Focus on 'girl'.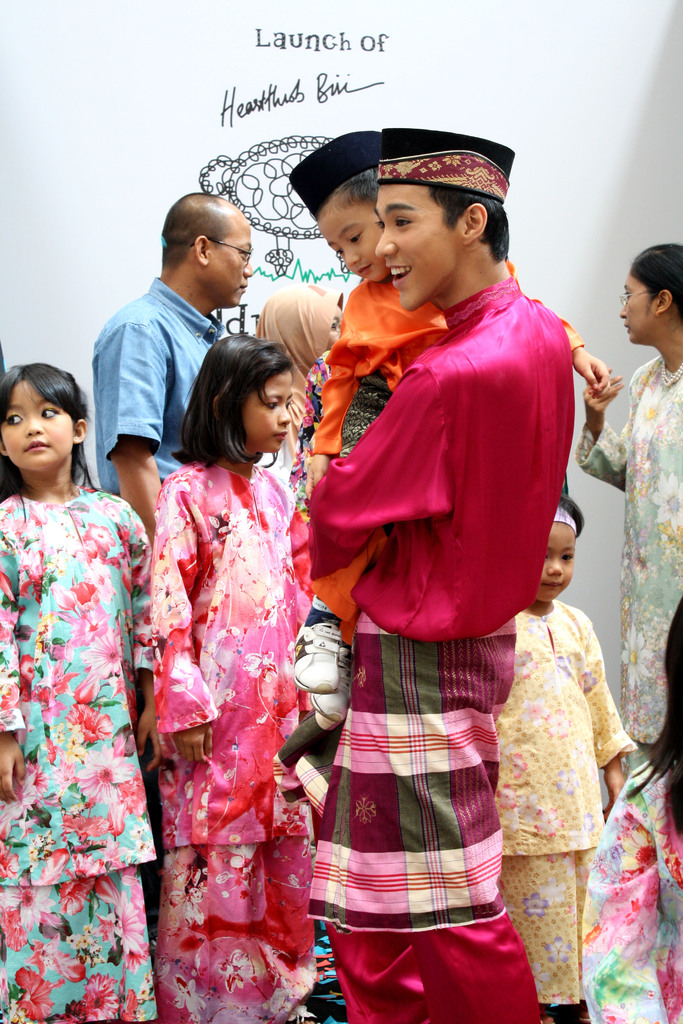
Focused at 155/321/336/1023.
